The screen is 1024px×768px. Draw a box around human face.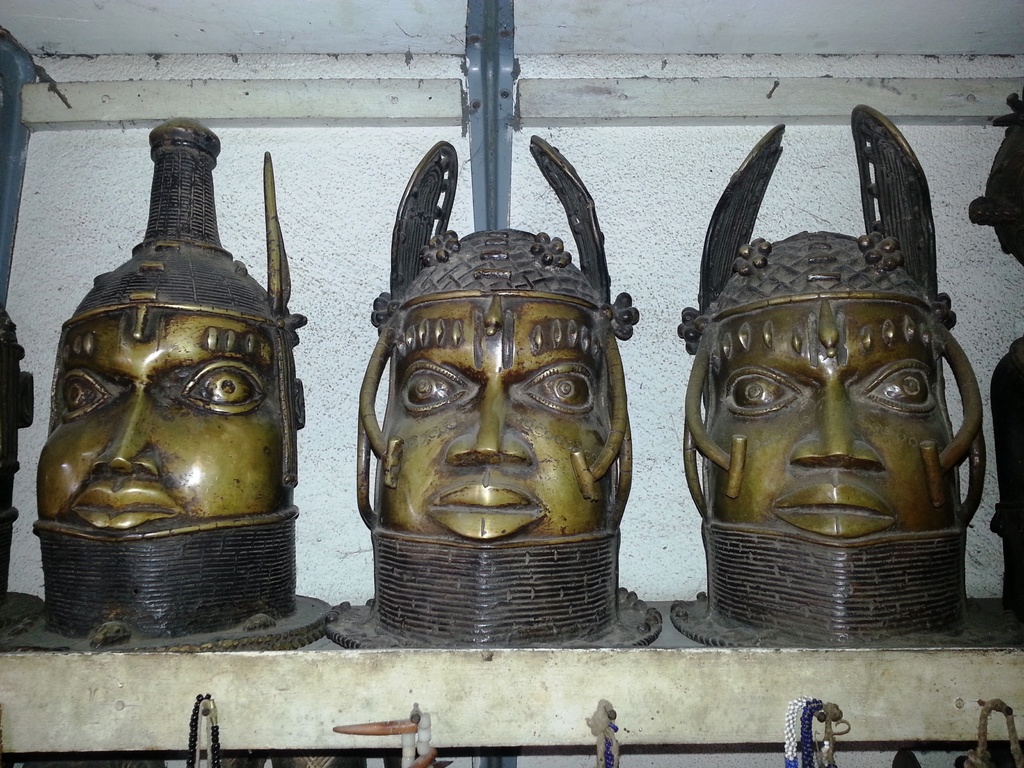
region(36, 312, 289, 534).
